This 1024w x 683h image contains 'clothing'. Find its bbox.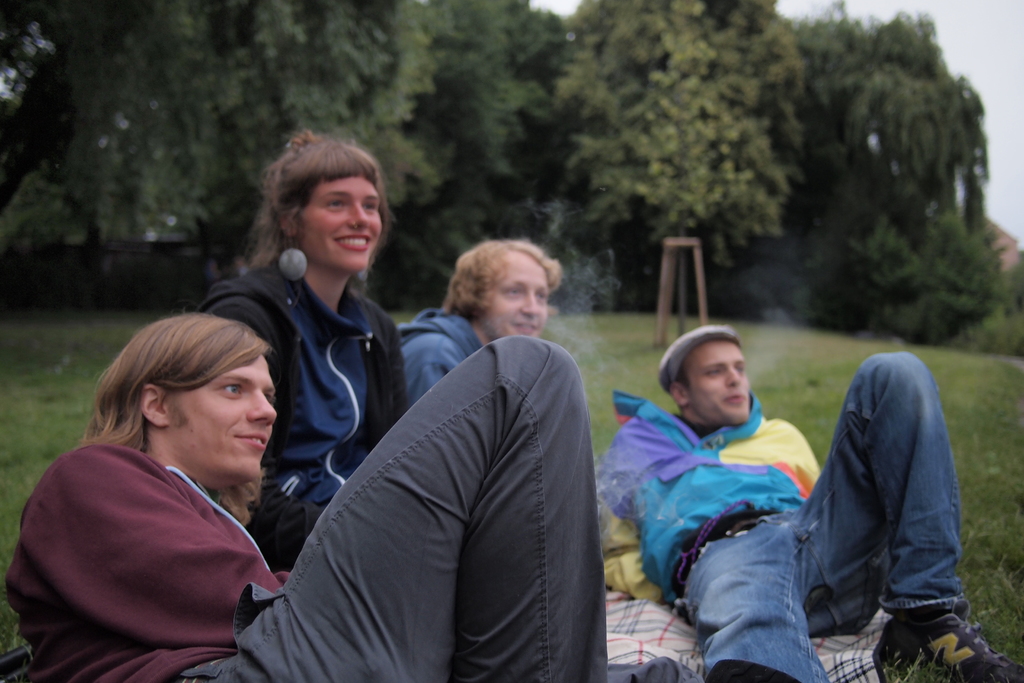
select_region(588, 383, 978, 679).
